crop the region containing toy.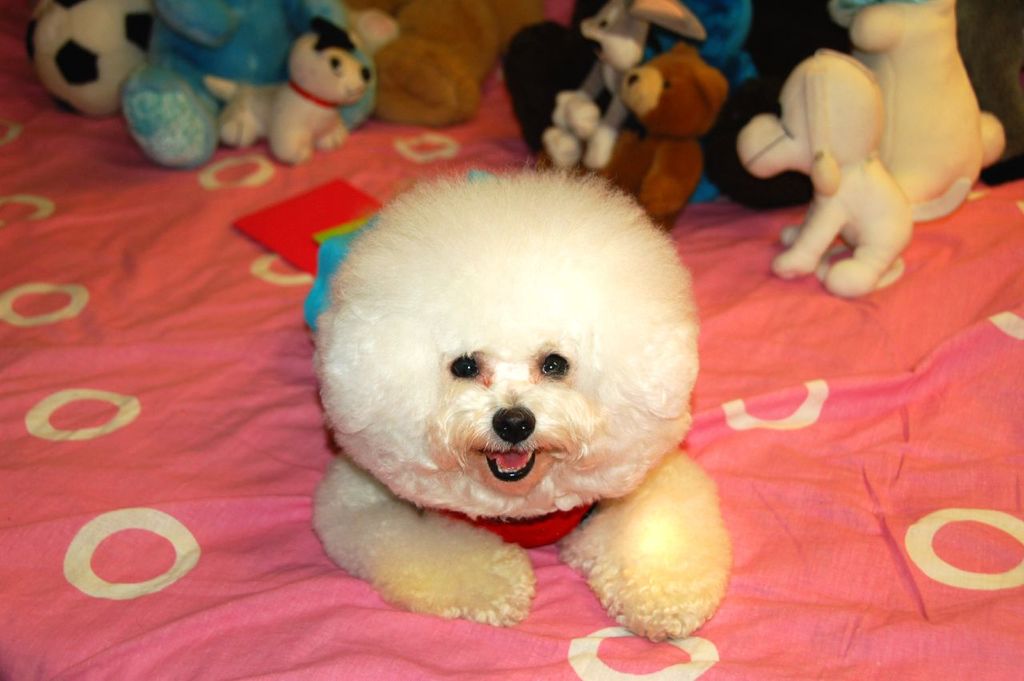
Crop region: (x1=726, y1=45, x2=919, y2=309).
